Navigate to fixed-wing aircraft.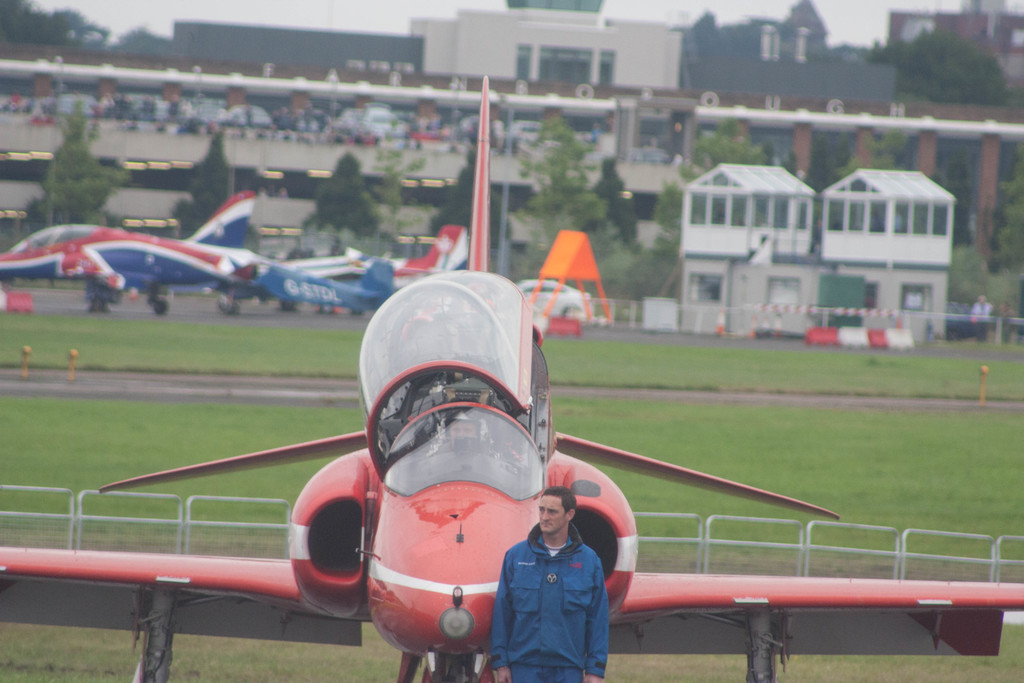
Navigation target: detection(1, 76, 1023, 682).
